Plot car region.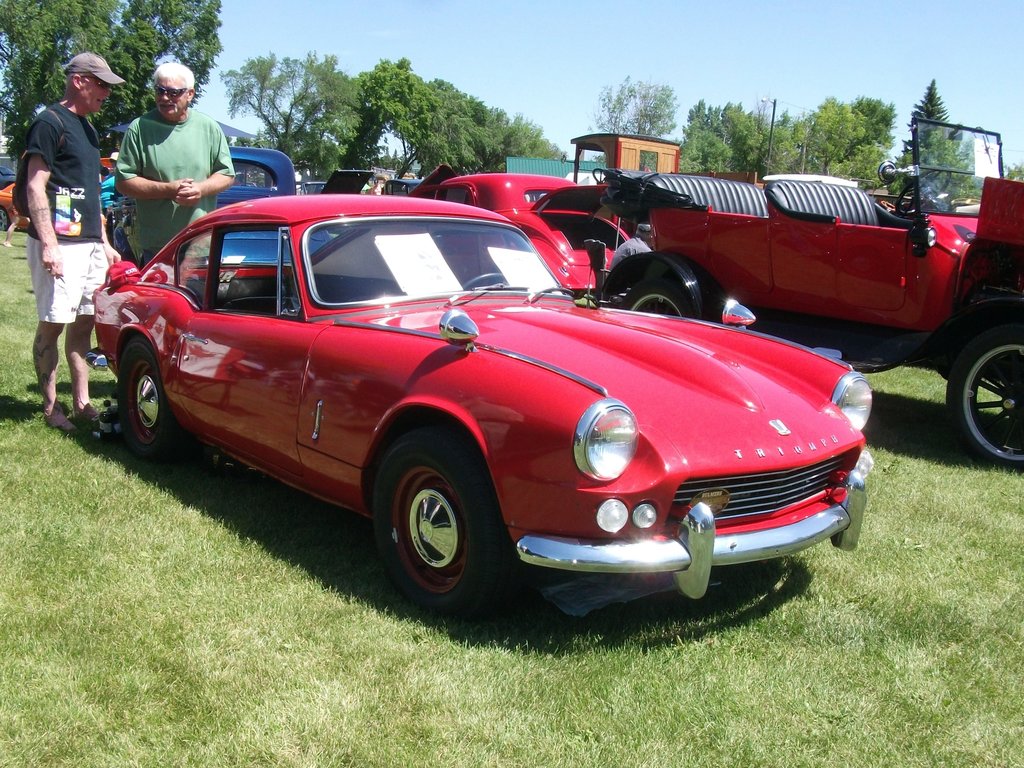
Plotted at 185,146,298,218.
